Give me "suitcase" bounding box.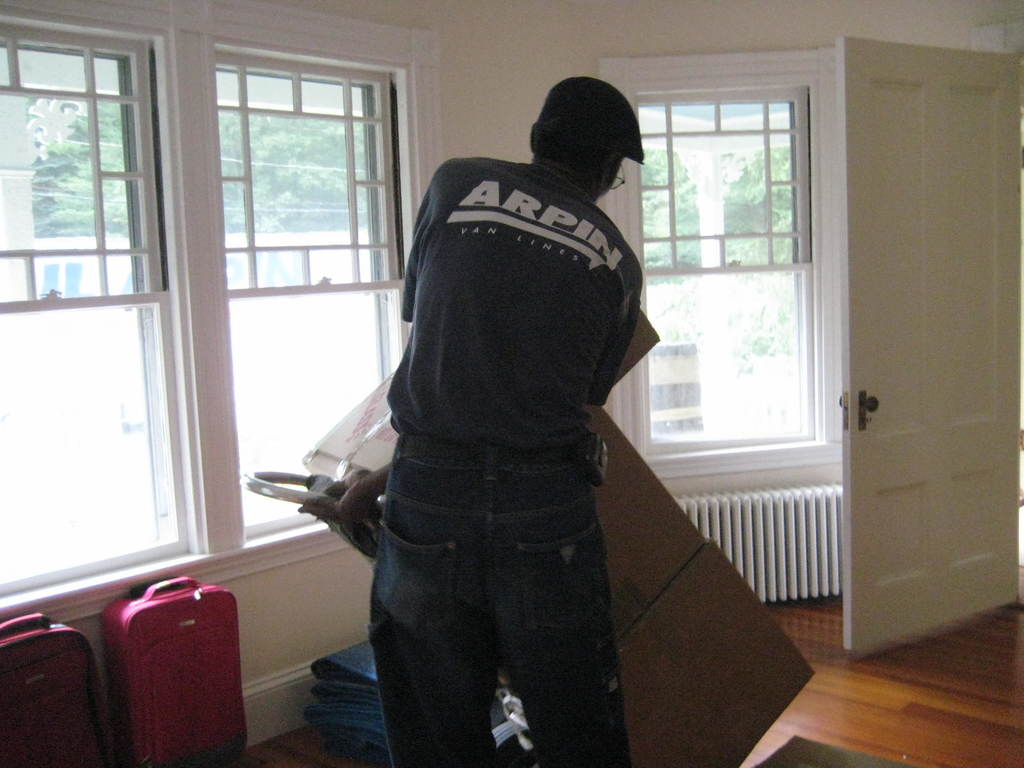
BBox(99, 573, 249, 767).
